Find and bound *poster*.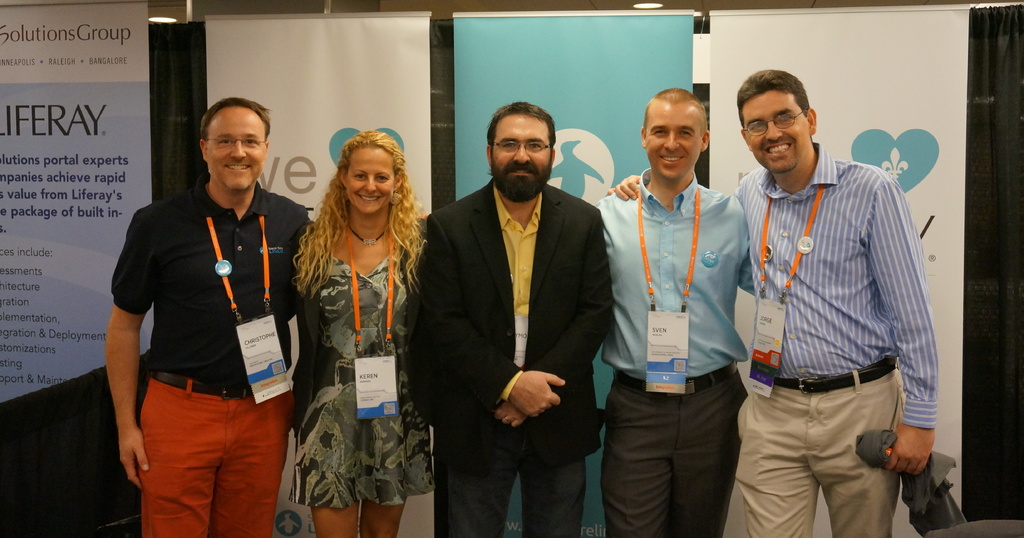
Bound: rect(708, 12, 961, 537).
